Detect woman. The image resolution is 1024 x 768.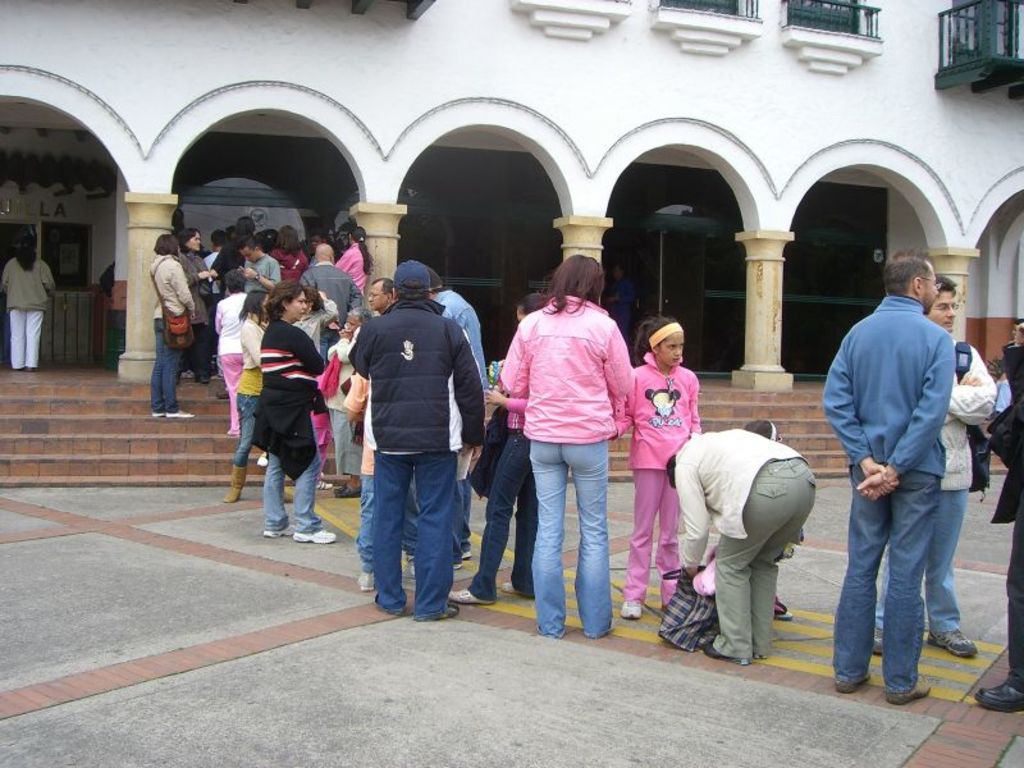
(left=274, top=223, right=308, bottom=280).
